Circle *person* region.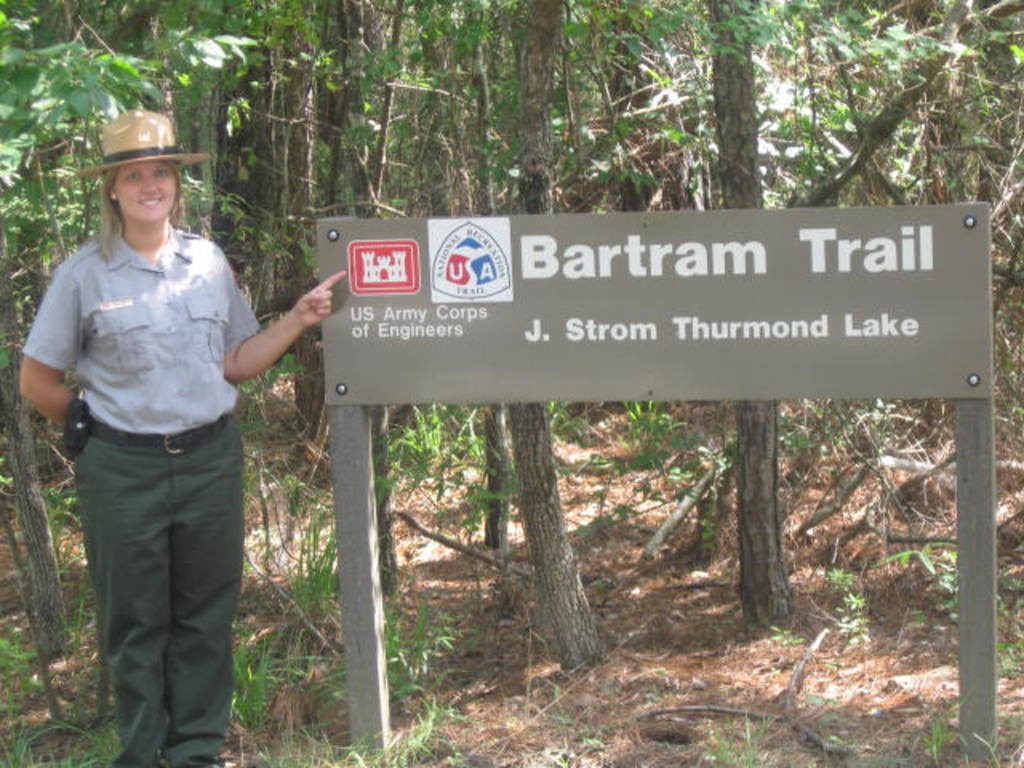
Region: <bbox>21, 104, 350, 766</bbox>.
